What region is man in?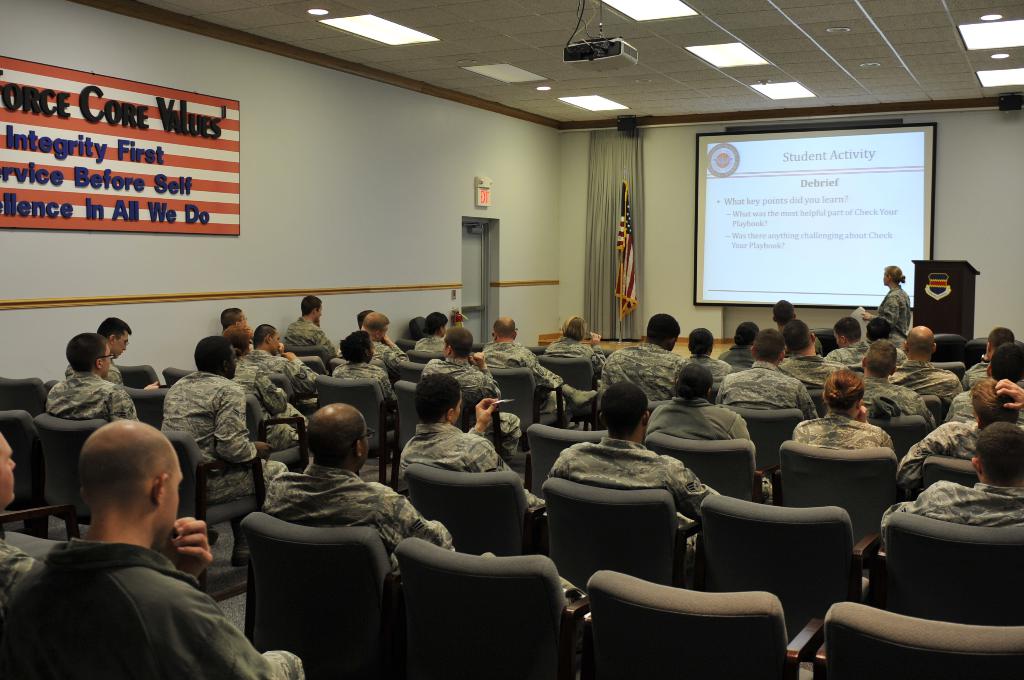
bbox=(421, 329, 519, 457).
